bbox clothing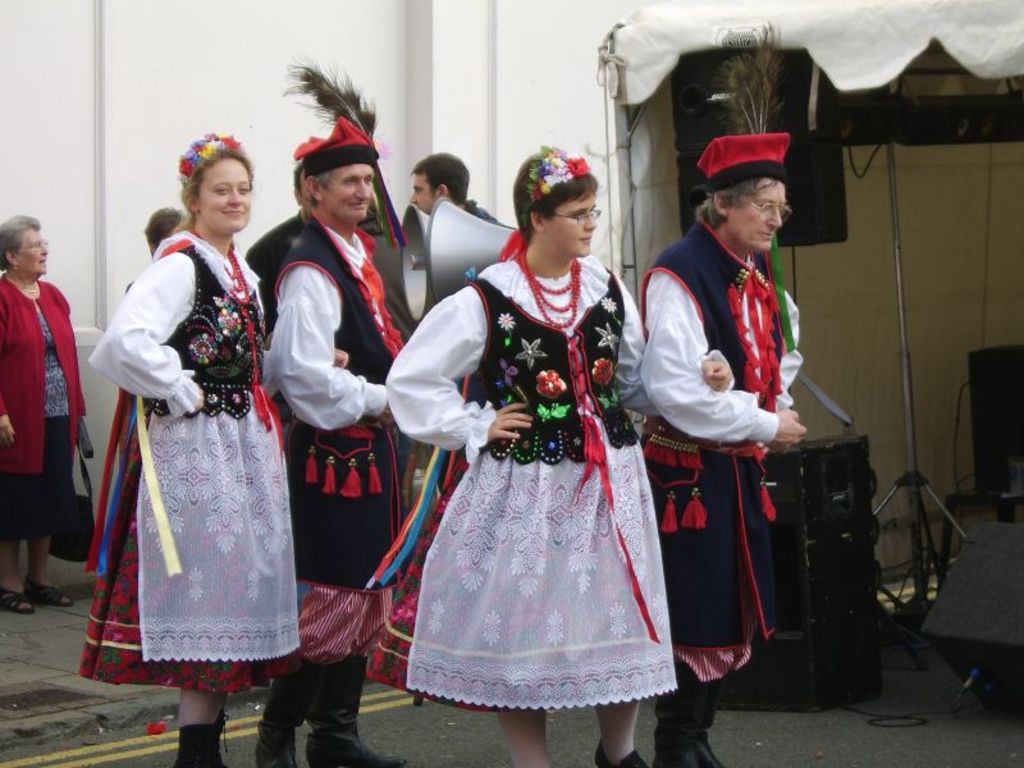
(0, 265, 90, 547)
